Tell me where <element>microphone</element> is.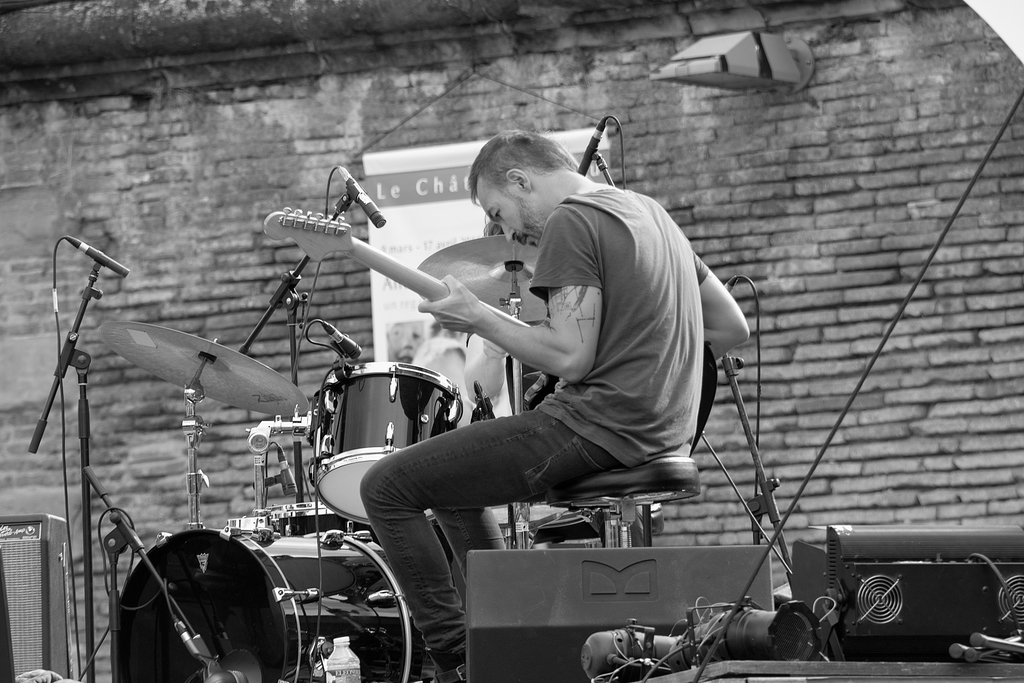
<element>microphone</element> is at [63,238,129,281].
